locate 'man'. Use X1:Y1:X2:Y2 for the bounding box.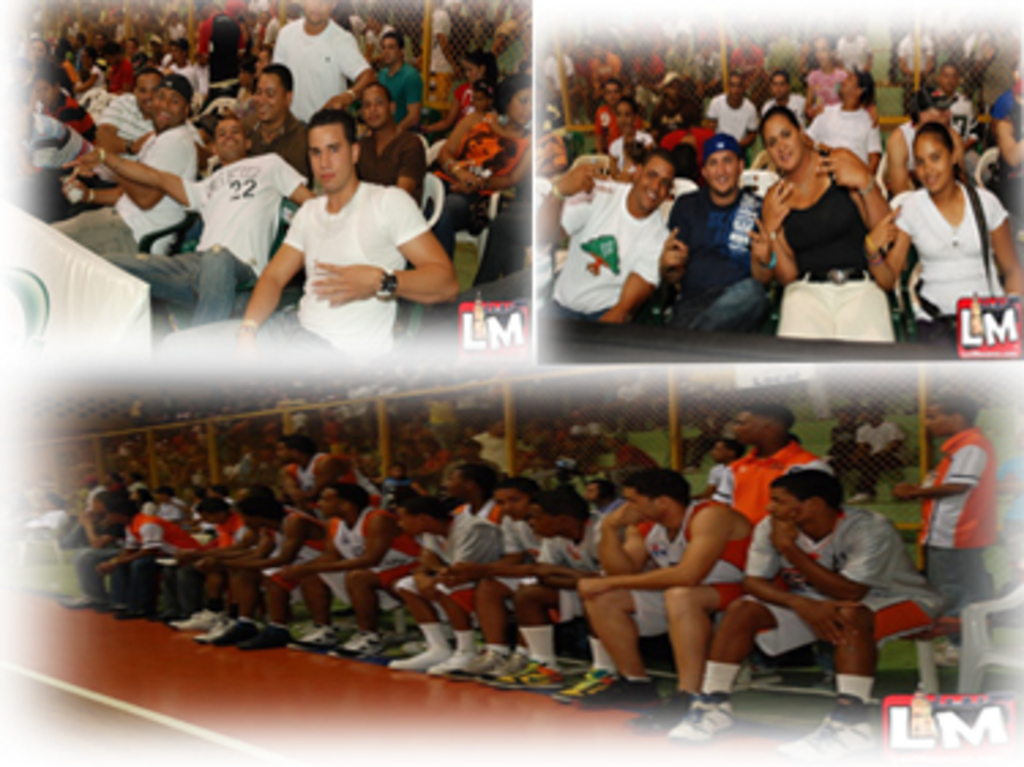
382:494:505:674.
